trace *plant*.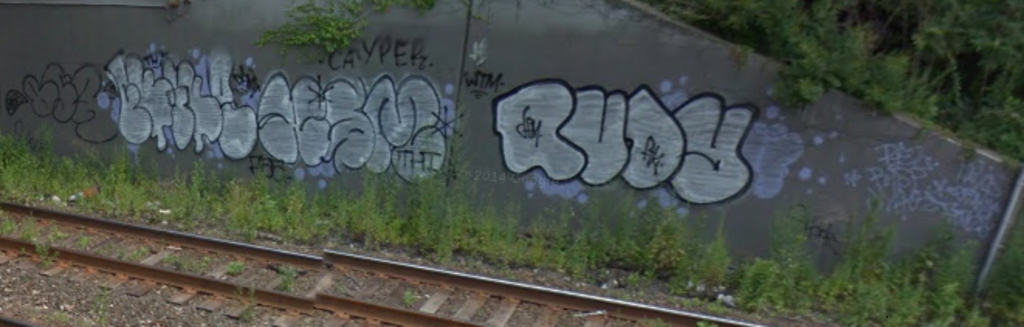
Traced to [911,0,1021,152].
